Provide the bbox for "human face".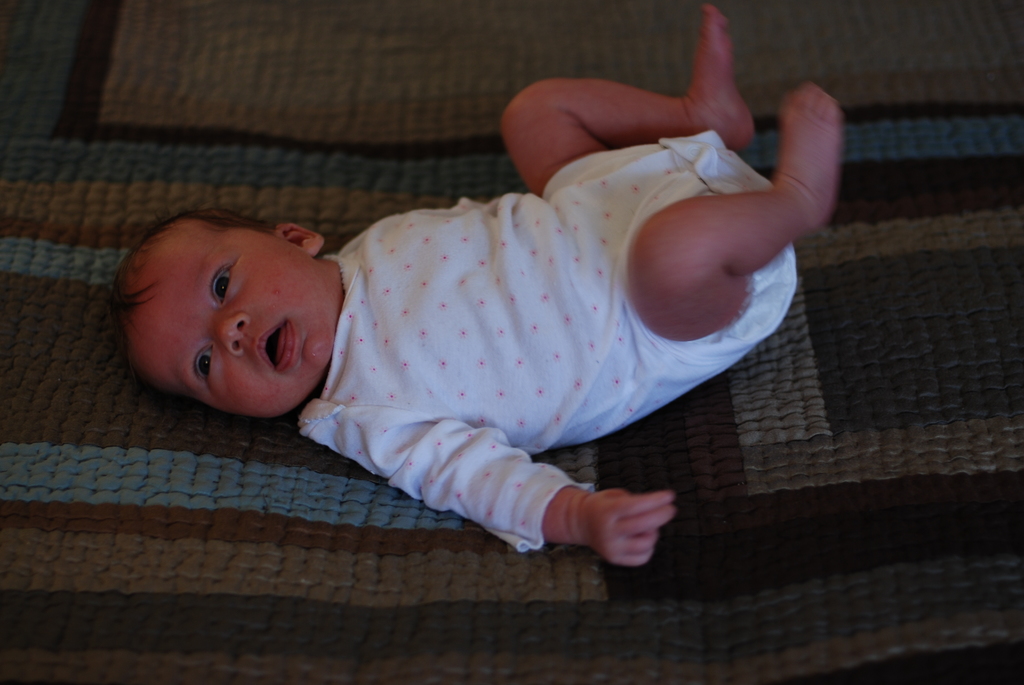
131 206 321 421.
